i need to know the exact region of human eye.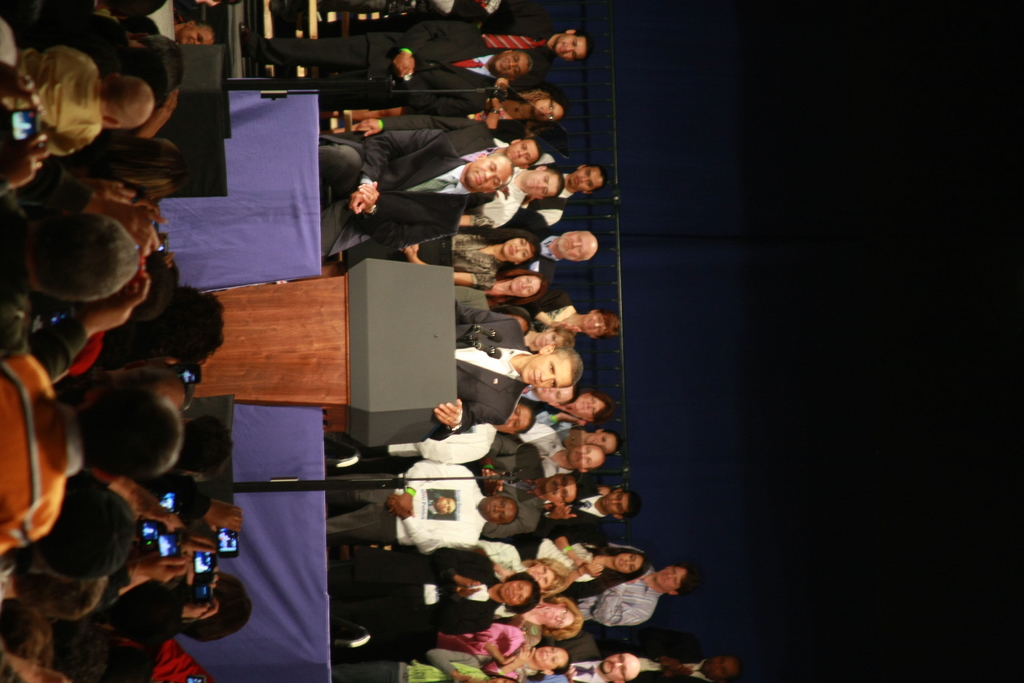
Region: box=[631, 552, 636, 562].
